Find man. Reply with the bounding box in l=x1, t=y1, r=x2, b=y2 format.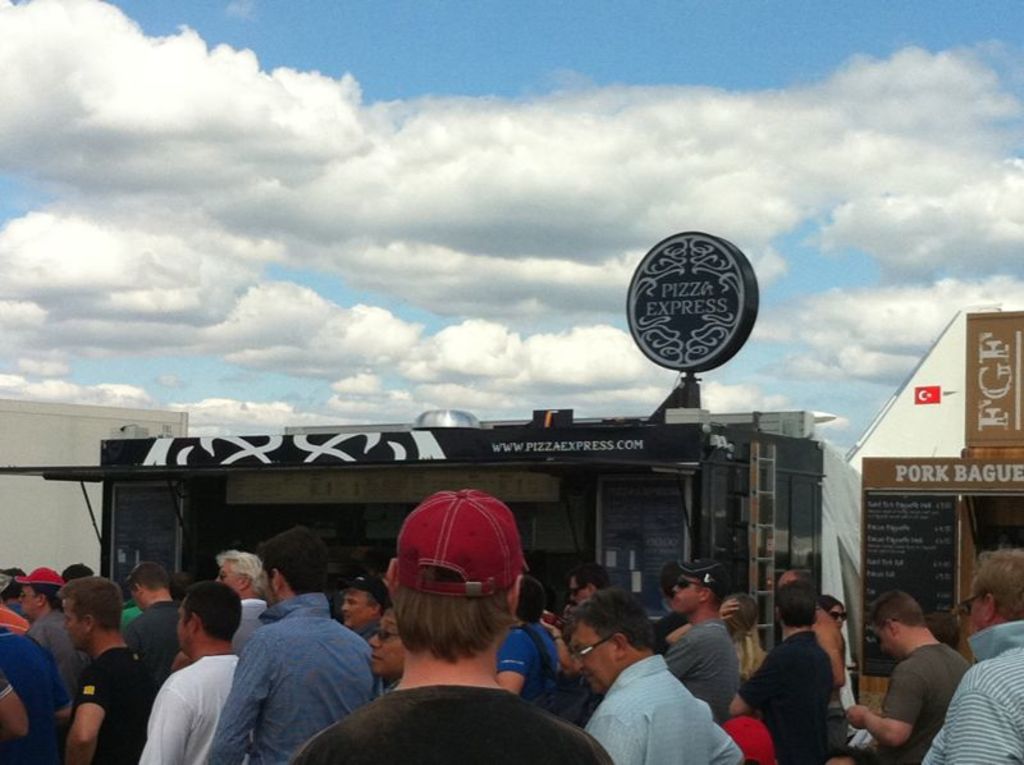
l=920, t=549, r=1023, b=764.
